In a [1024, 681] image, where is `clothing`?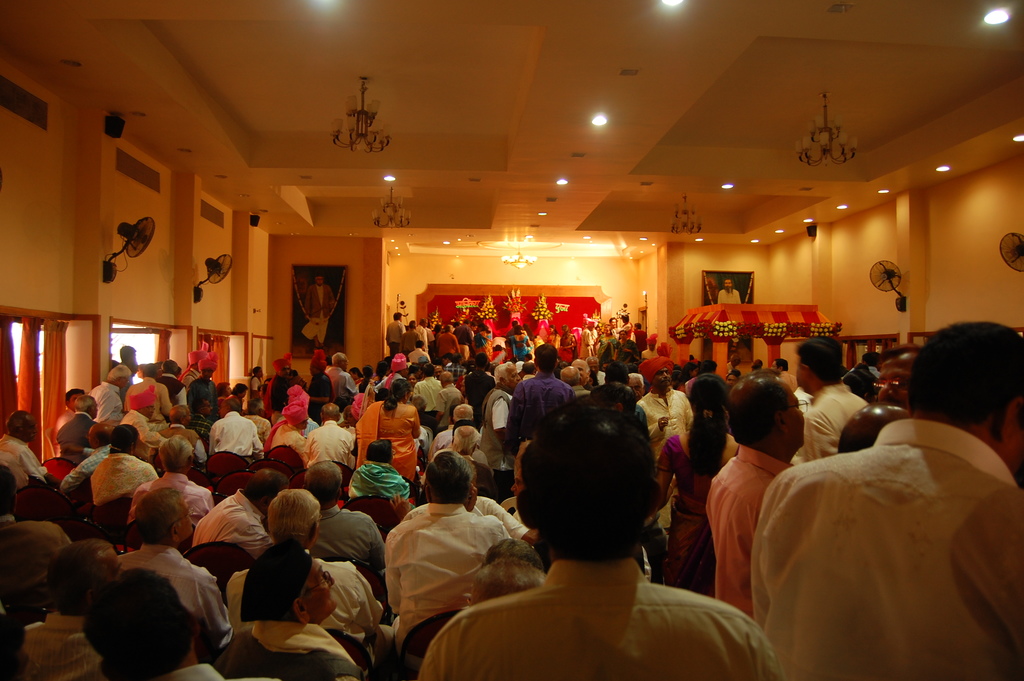
296 501 381 594.
